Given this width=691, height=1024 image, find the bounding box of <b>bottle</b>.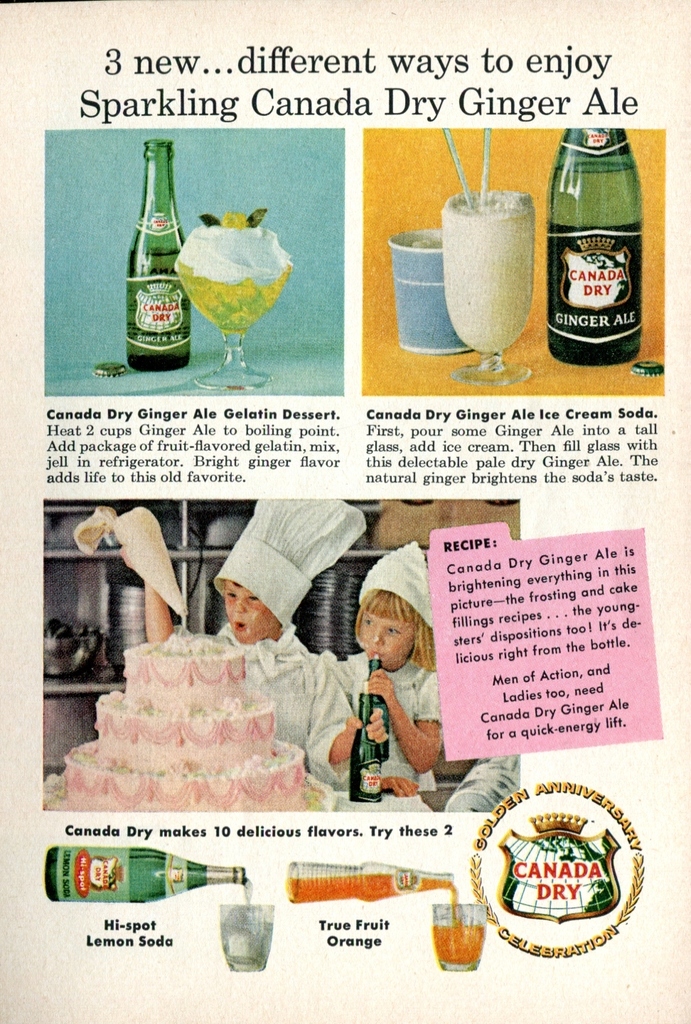
[x1=546, y1=122, x2=643, y2=368].
